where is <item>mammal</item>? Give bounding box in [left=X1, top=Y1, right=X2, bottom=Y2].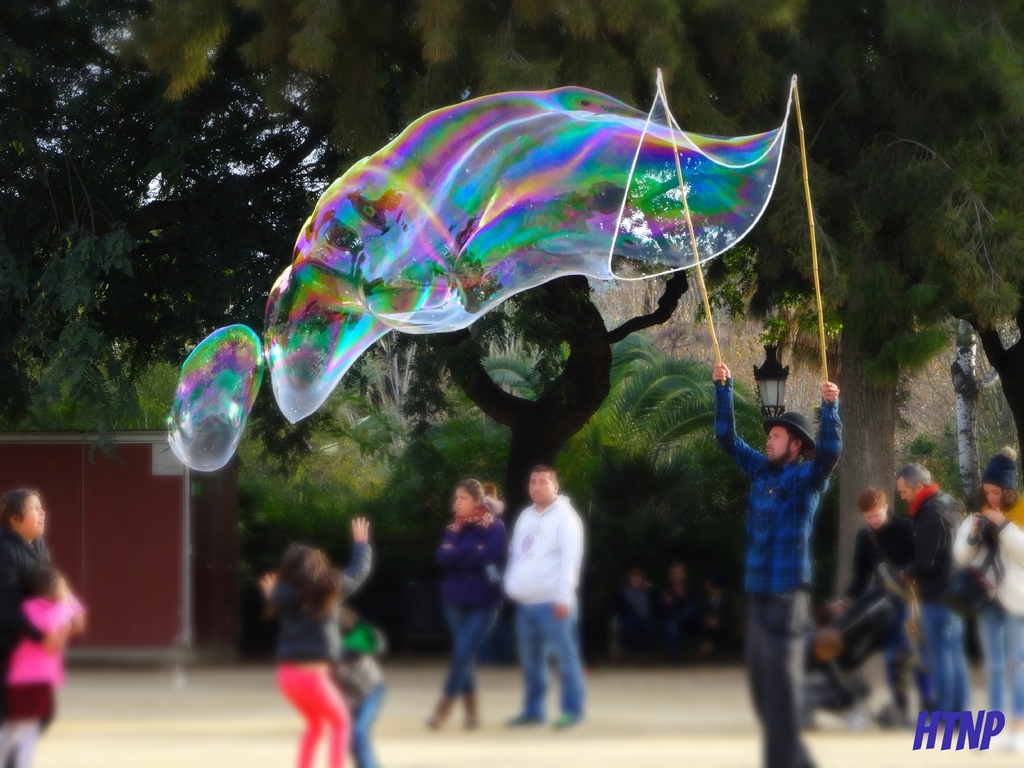
[left=900, top=461, right=972, bottom=732].
